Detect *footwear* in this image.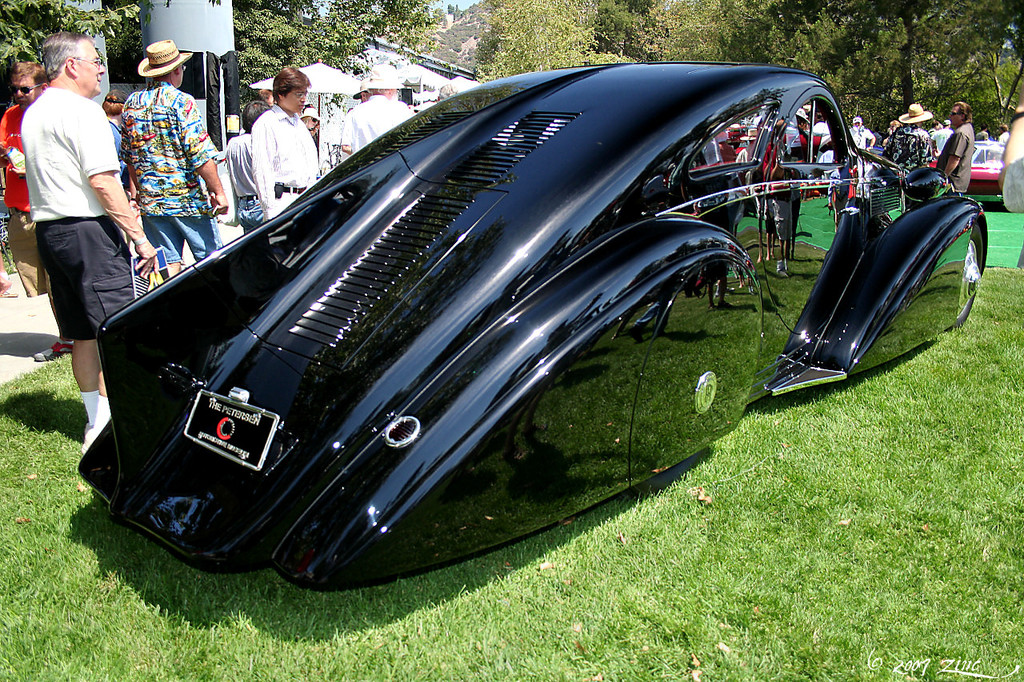
Detection: 78,421,94,457.
